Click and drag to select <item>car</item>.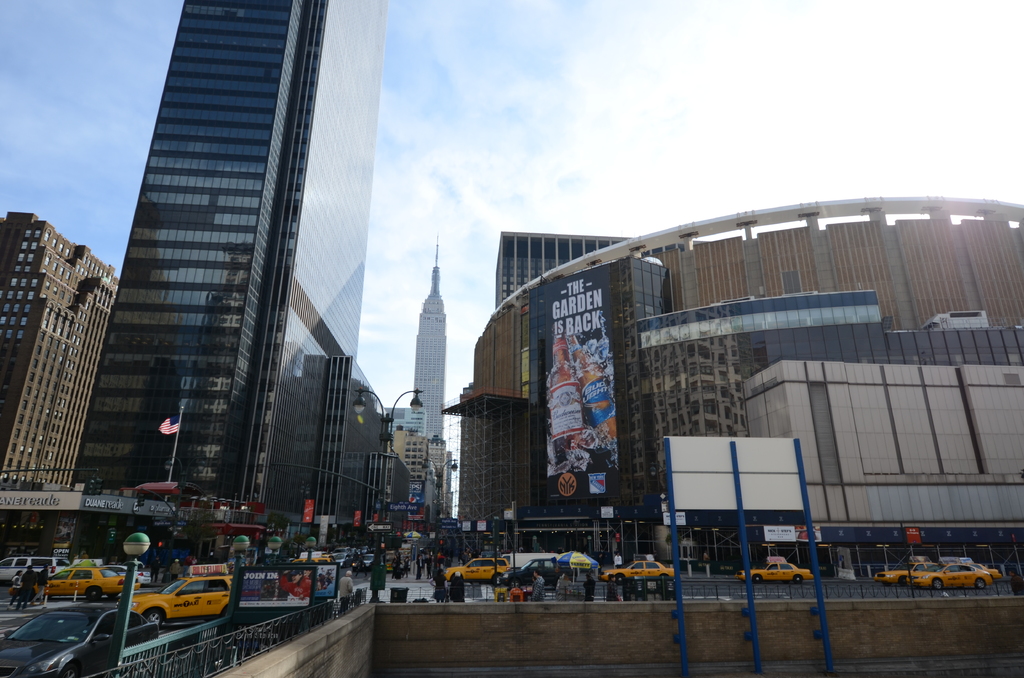
Selection: x1=444 y1=556 x2=511 y2=579.
